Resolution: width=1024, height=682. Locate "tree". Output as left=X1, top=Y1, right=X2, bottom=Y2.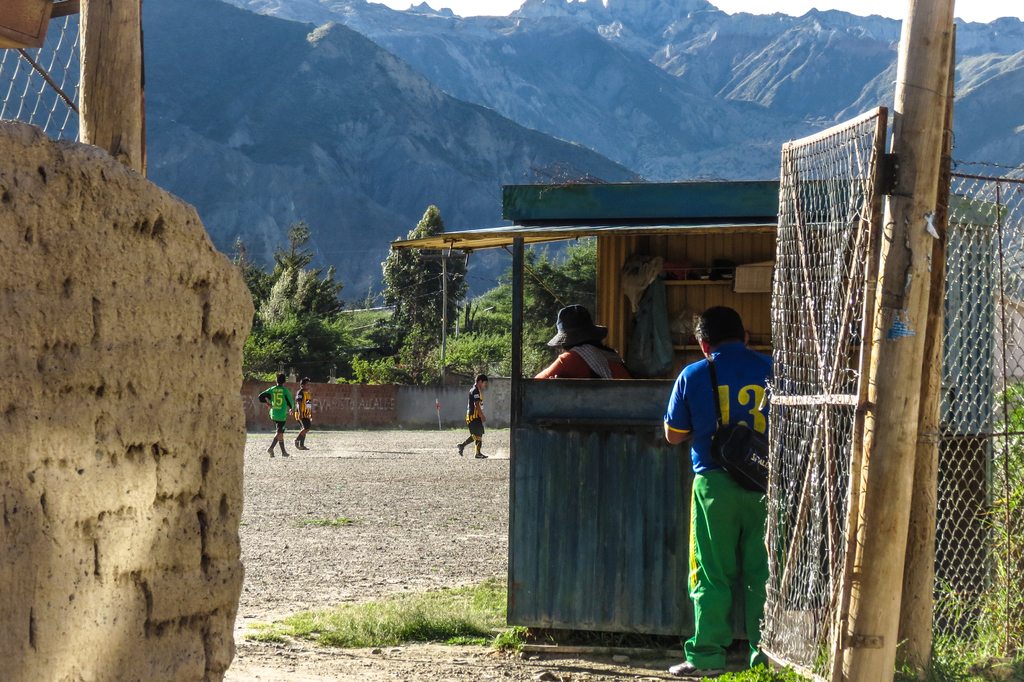
left=246, top=225, right=333, bottom=381.
